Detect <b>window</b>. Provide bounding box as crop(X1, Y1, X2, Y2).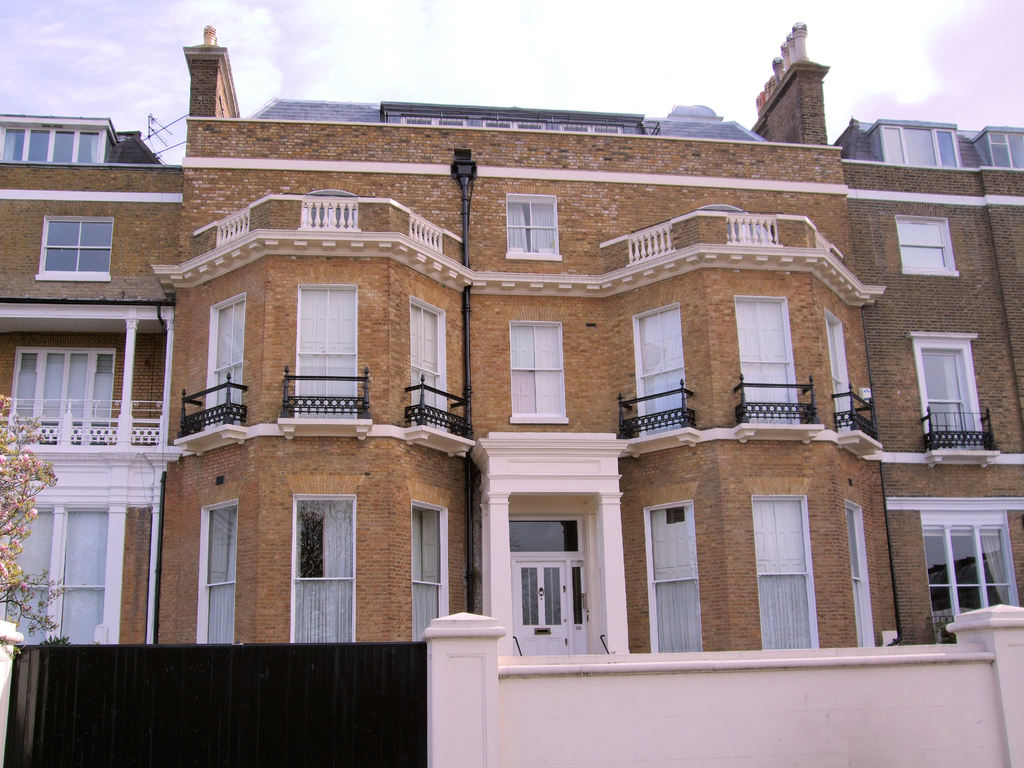
crop(284, 490, 355, 639).
